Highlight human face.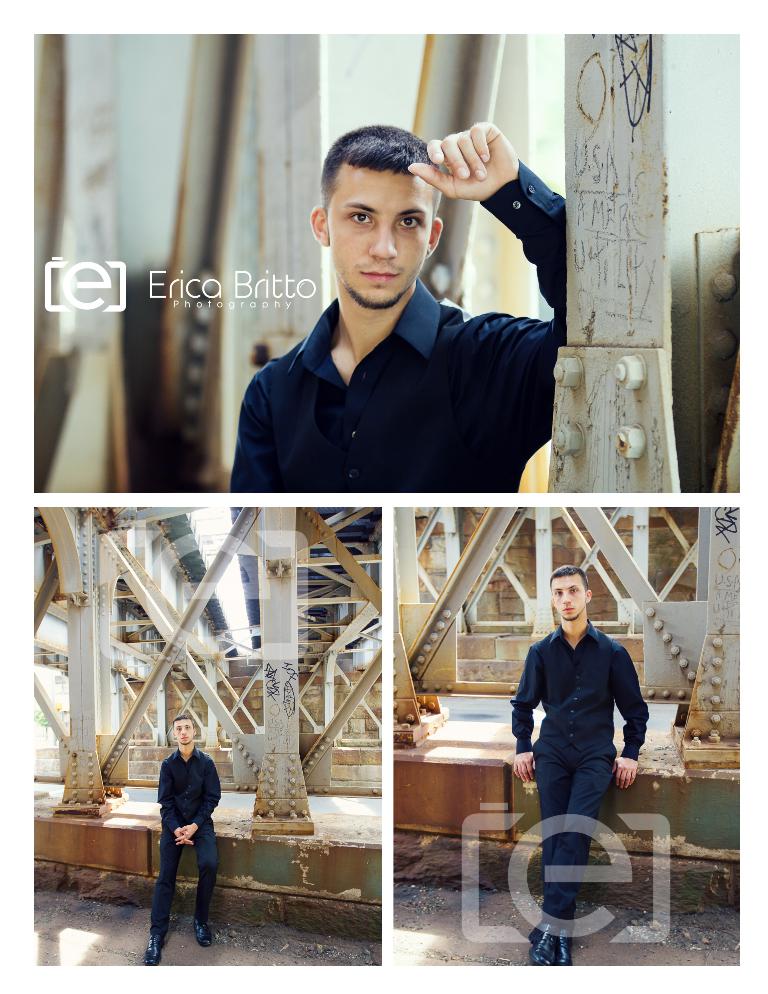
Highlighted region: 324/165/432/306.
